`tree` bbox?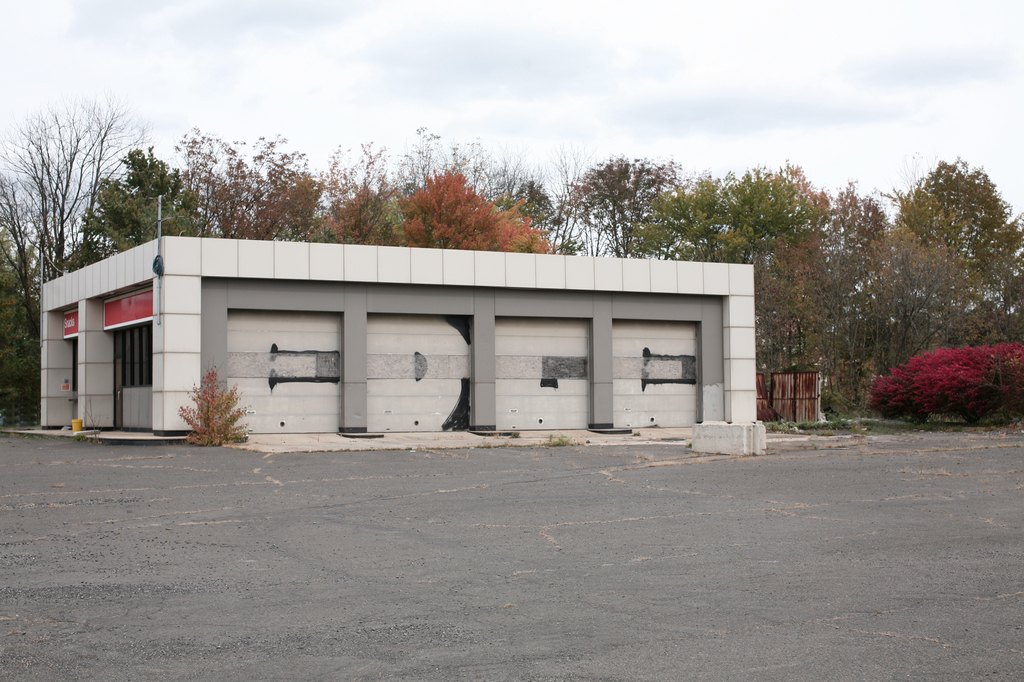
box=[0, 81, 152, 325]
